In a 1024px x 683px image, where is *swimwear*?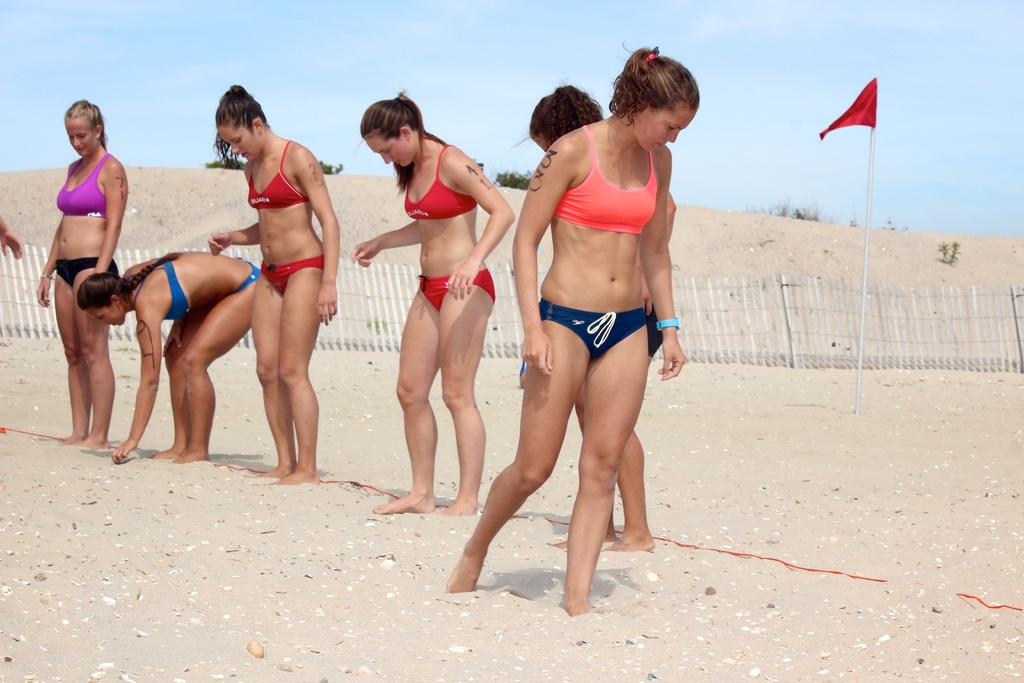
select_region(246, 141, 308, 208).
